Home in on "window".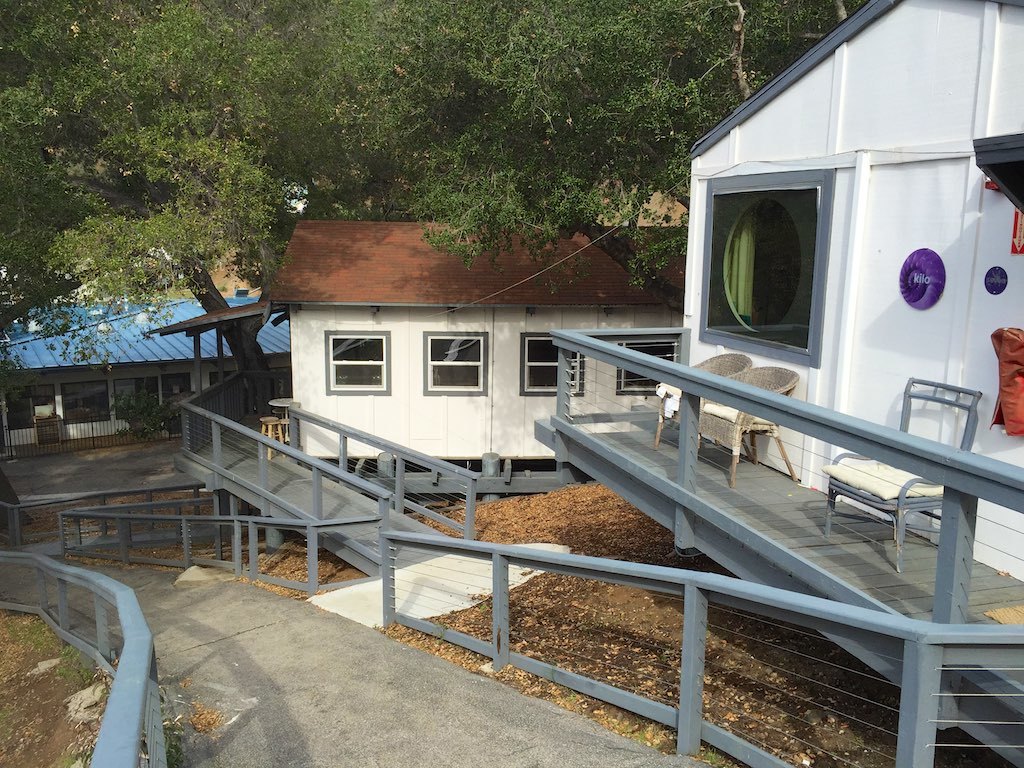
Homed in at [520, 336, 585, 392].
